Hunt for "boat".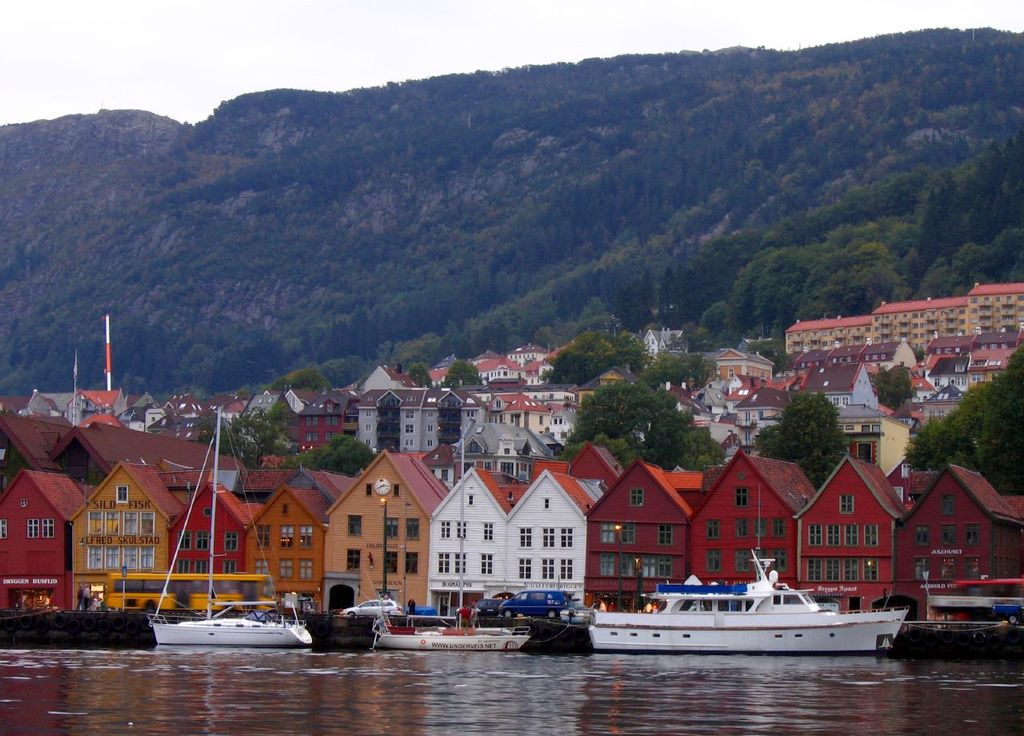
Hunted down at l=363, t=620, r=532, b=650.
